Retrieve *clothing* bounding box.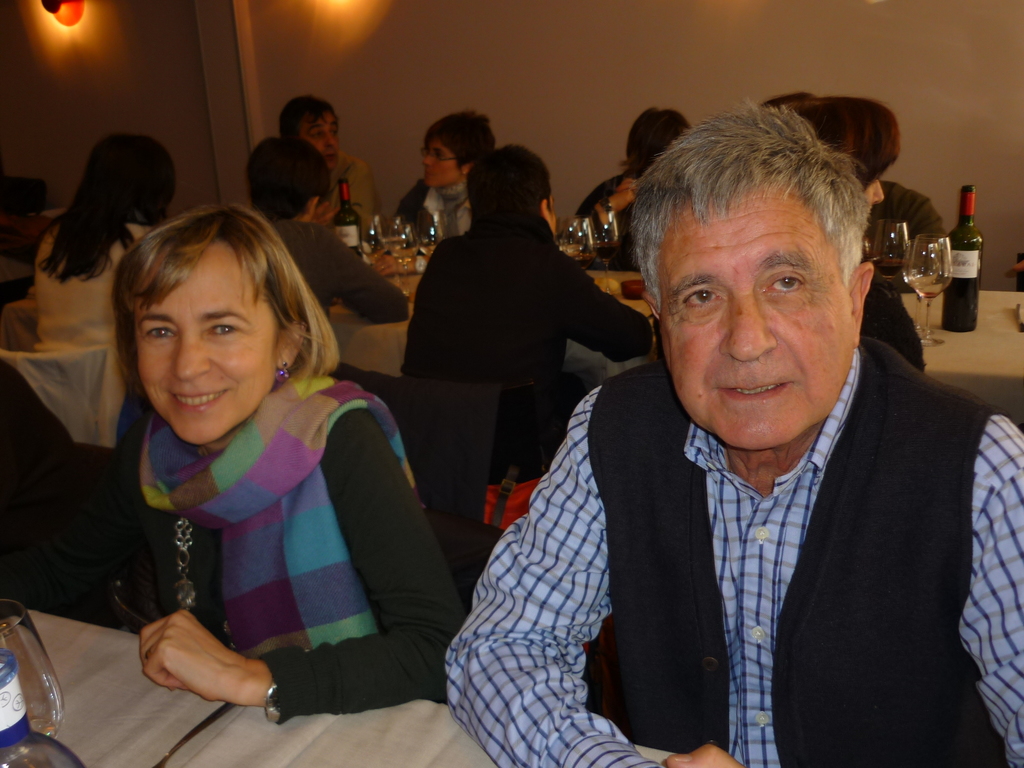
Bounding box: <bbox>28, 205, 165, 353</bbox>.
